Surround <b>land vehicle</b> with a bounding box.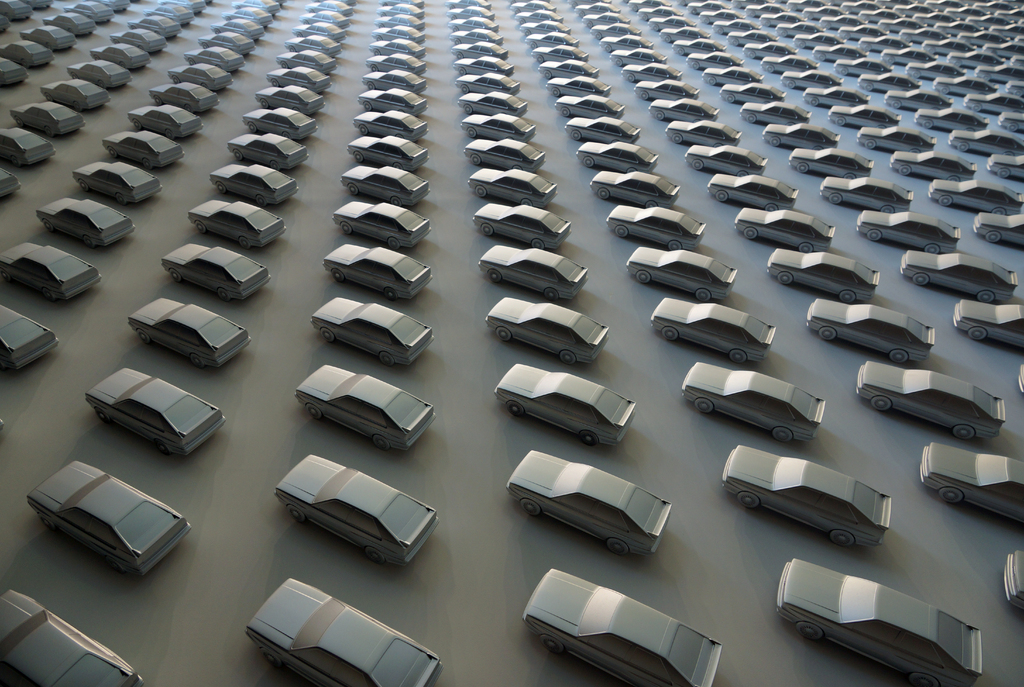
913/11/947/24.
